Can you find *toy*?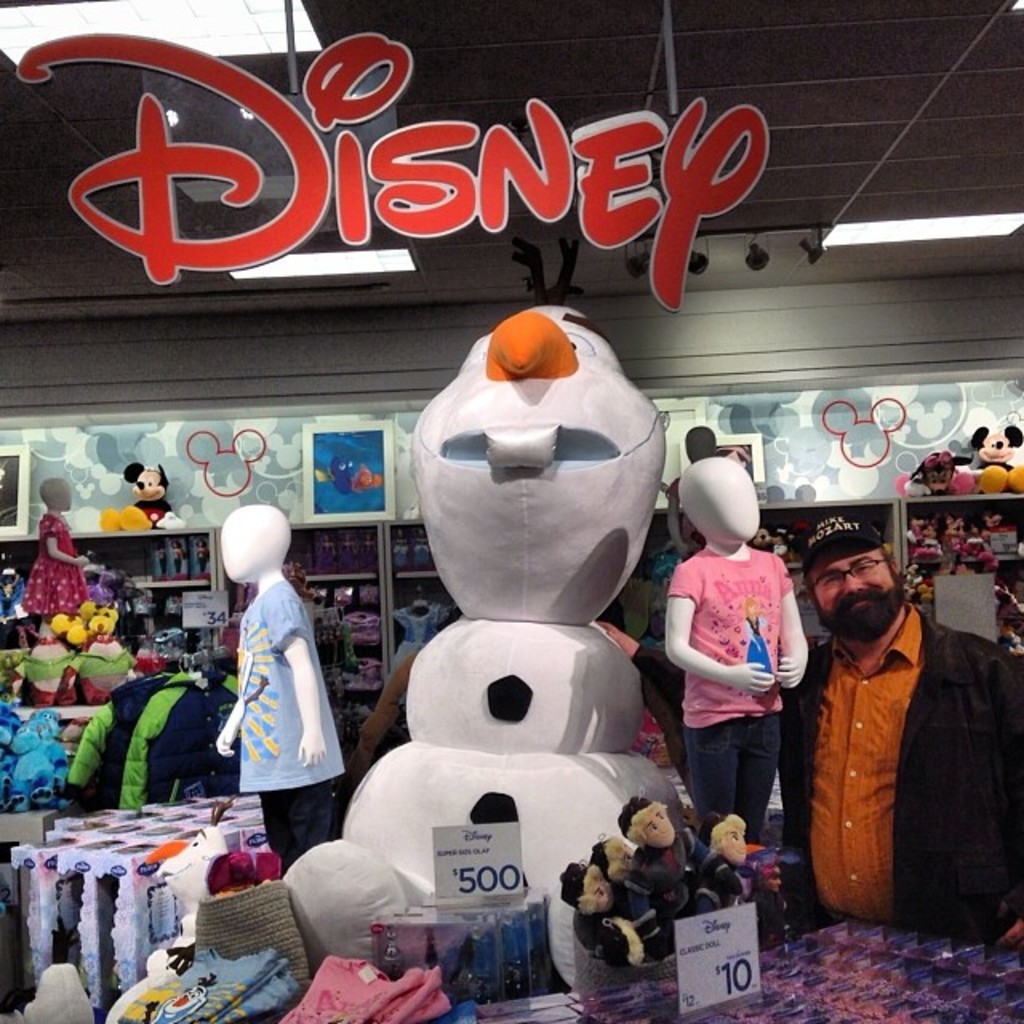
Yes, bounding box: {"left": 755, "top": 528, "right": 779, "bottom": 557}.
